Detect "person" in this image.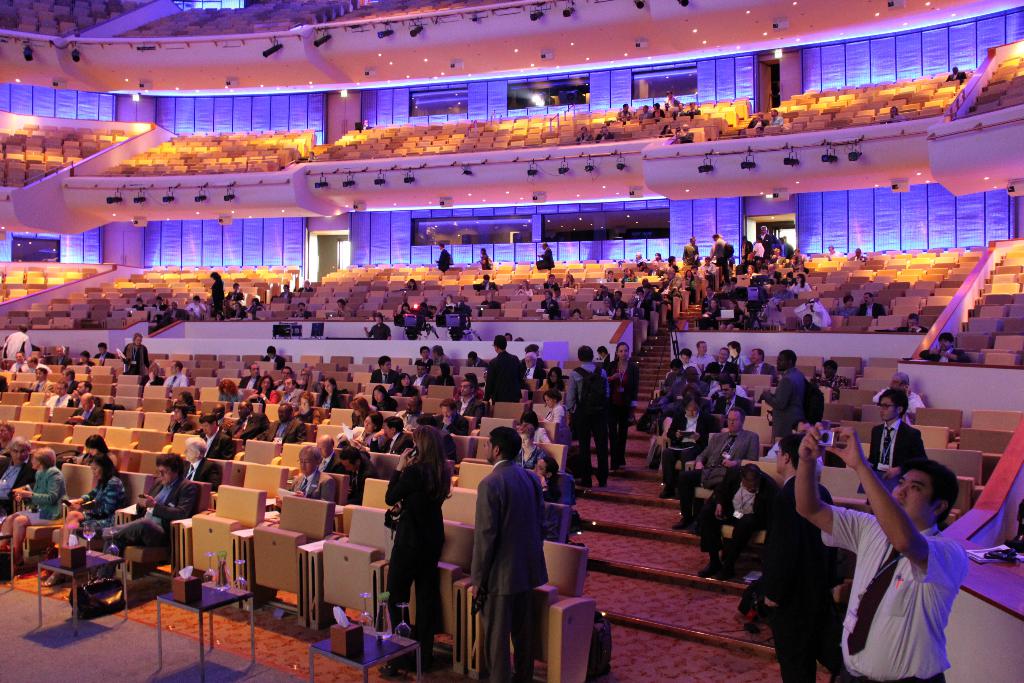
Detection: rect(477, 245, 495, 269).
